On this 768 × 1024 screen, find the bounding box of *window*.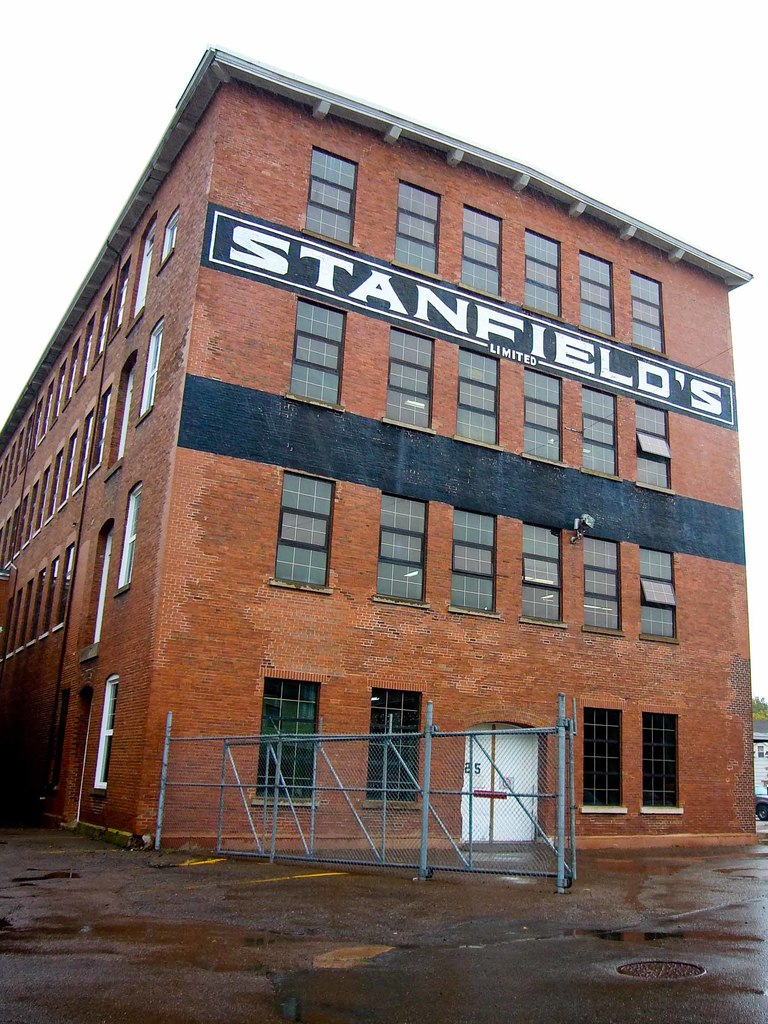
Bounding box: pyautogui.locateOnScreen(465, 204, 508, 304).
